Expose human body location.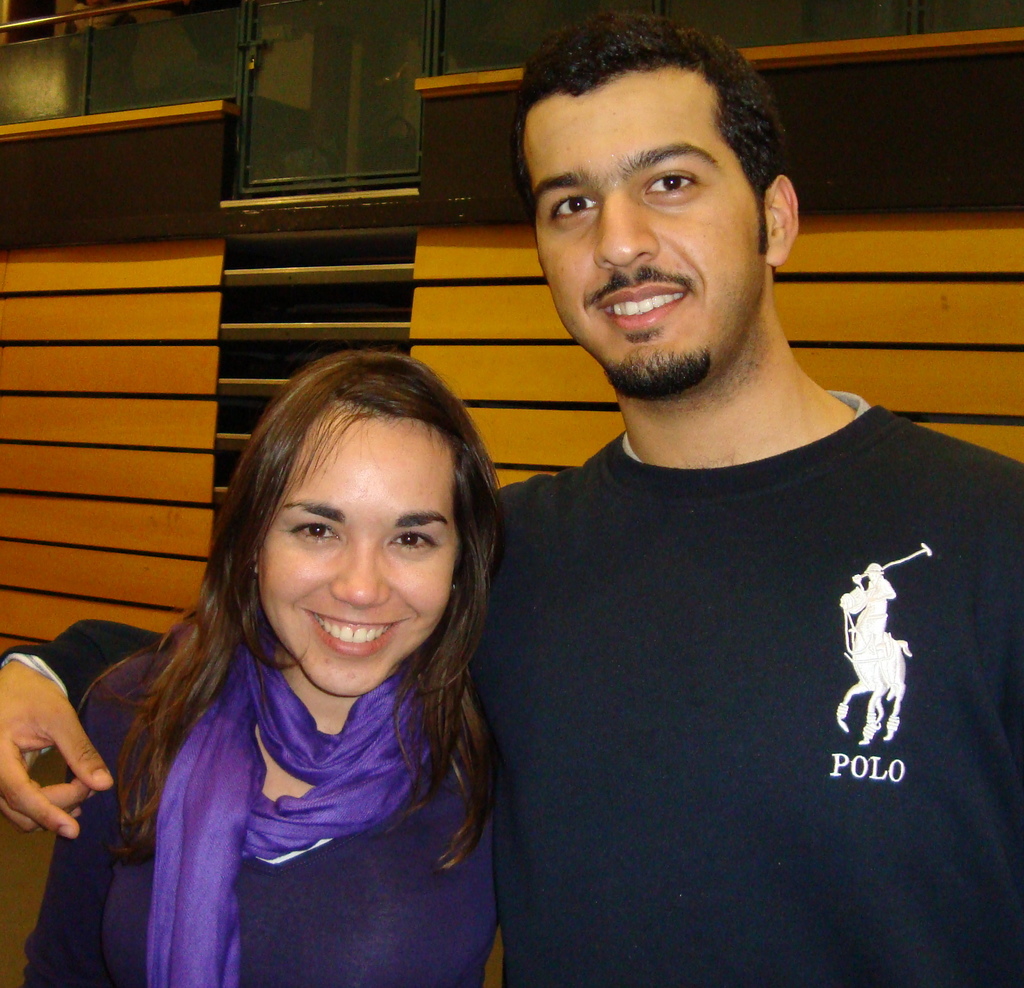
Exposed at select_region(0, 10, 1023, 987).
